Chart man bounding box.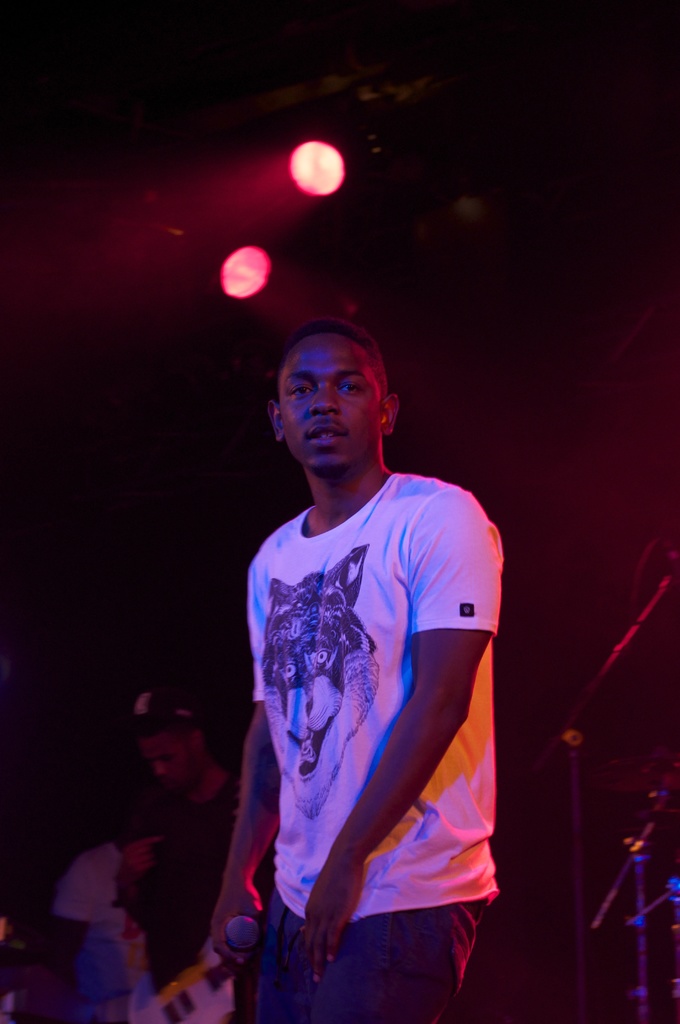
Charted: [left=63, top=686, right=287, bottom=1023].
